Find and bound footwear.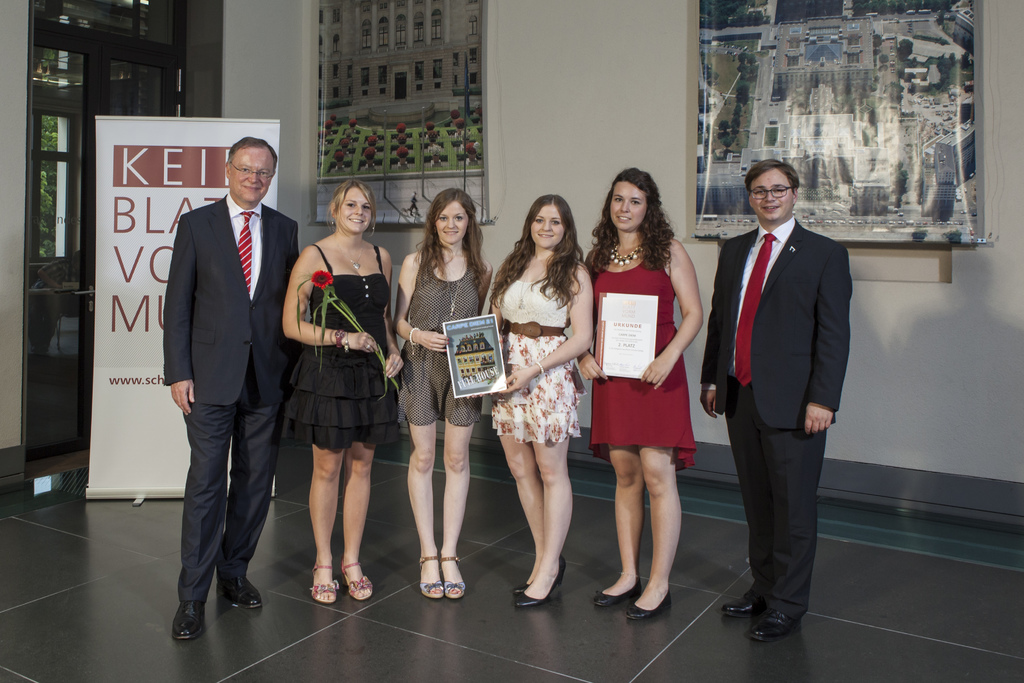
Bound: x1=595, y1=587, x2=640, y2=608.
